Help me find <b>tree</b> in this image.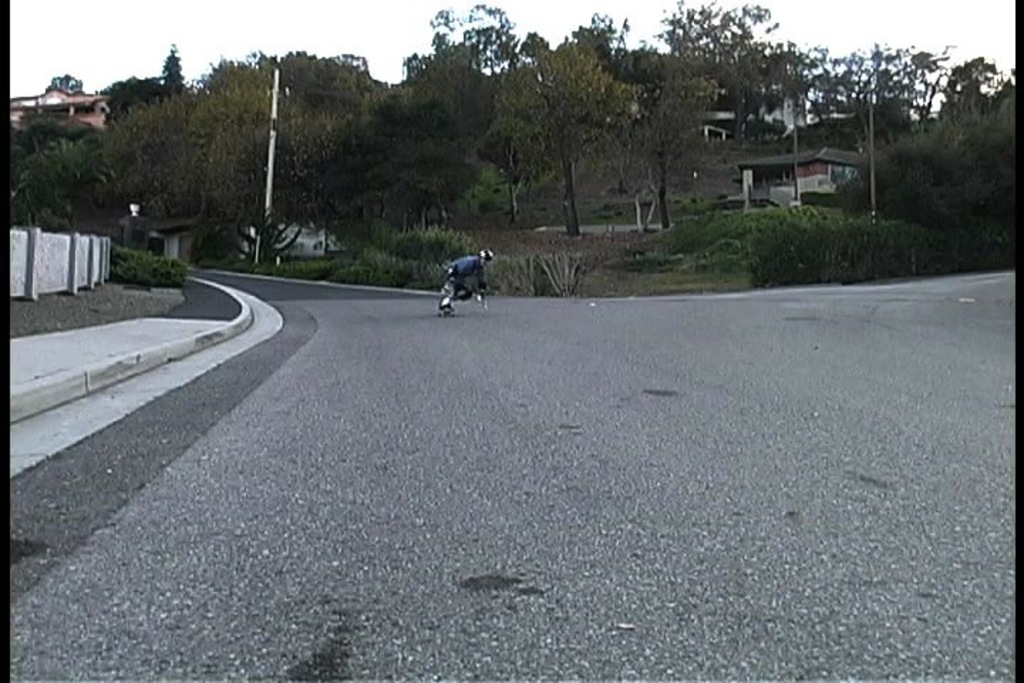
Found it: rect(505, 43, 649, 218).
